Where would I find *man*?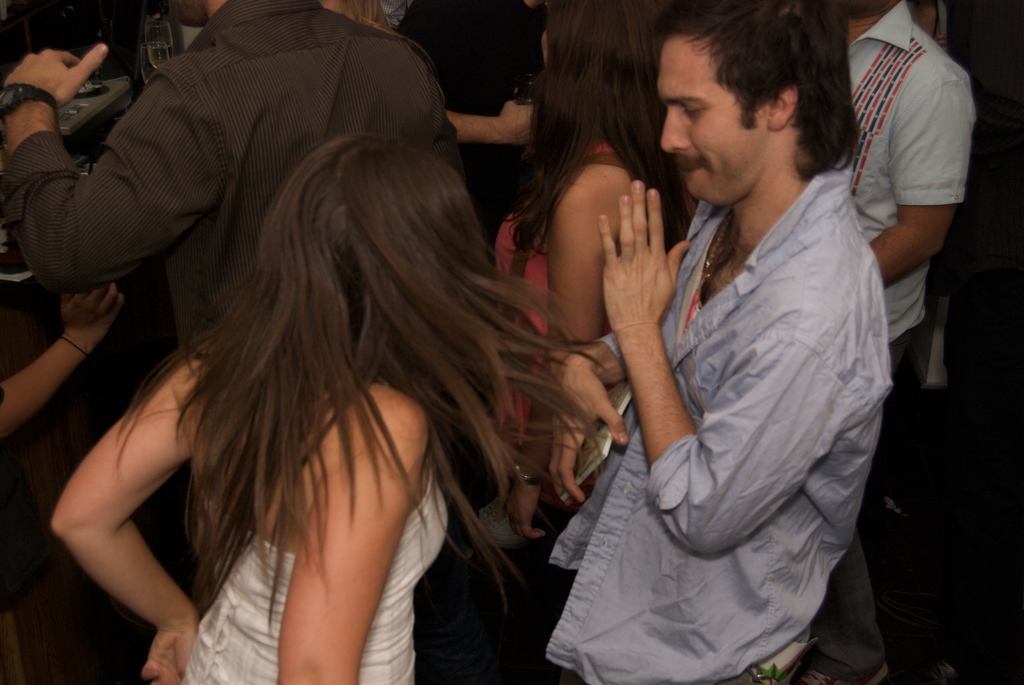
At left=834, top=0, right=971, bottom=684.
